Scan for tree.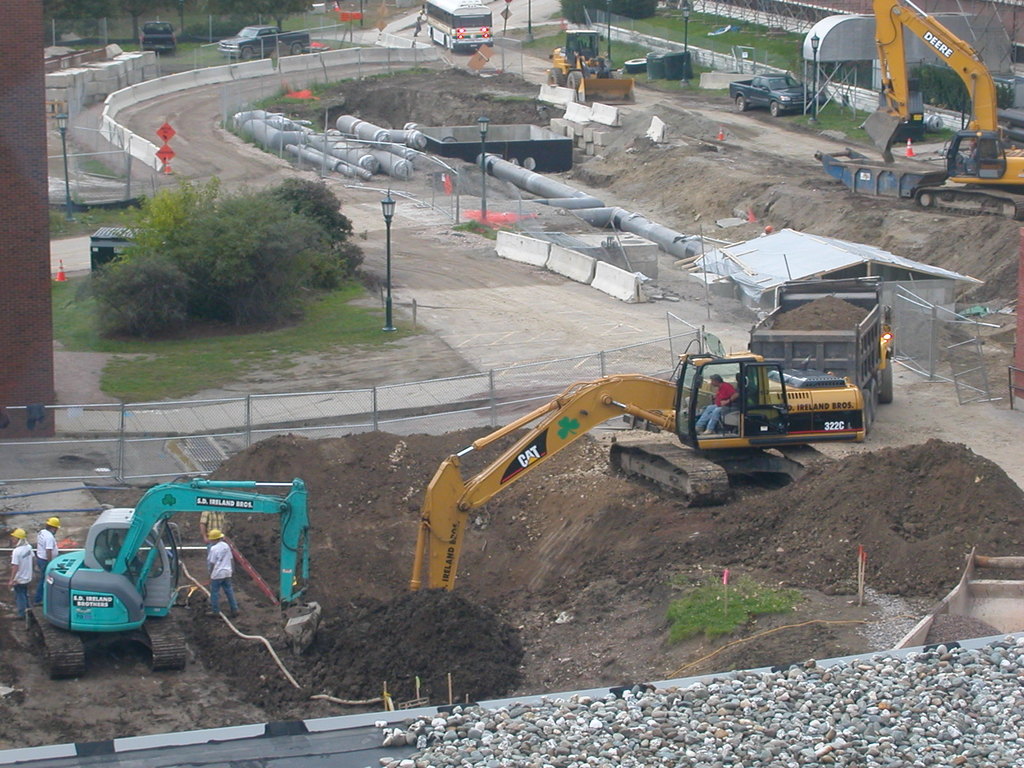
Scan result: box=[591, 0, 666, 23].
